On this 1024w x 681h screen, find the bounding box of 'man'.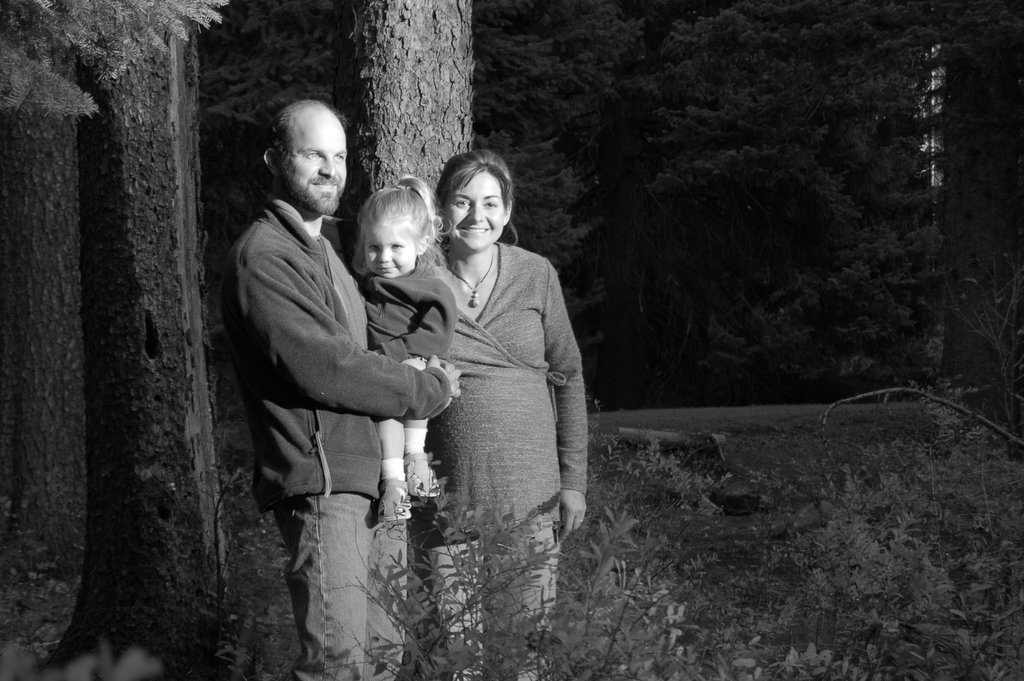
Bounding box: detection(218, 72, 447, 628).
